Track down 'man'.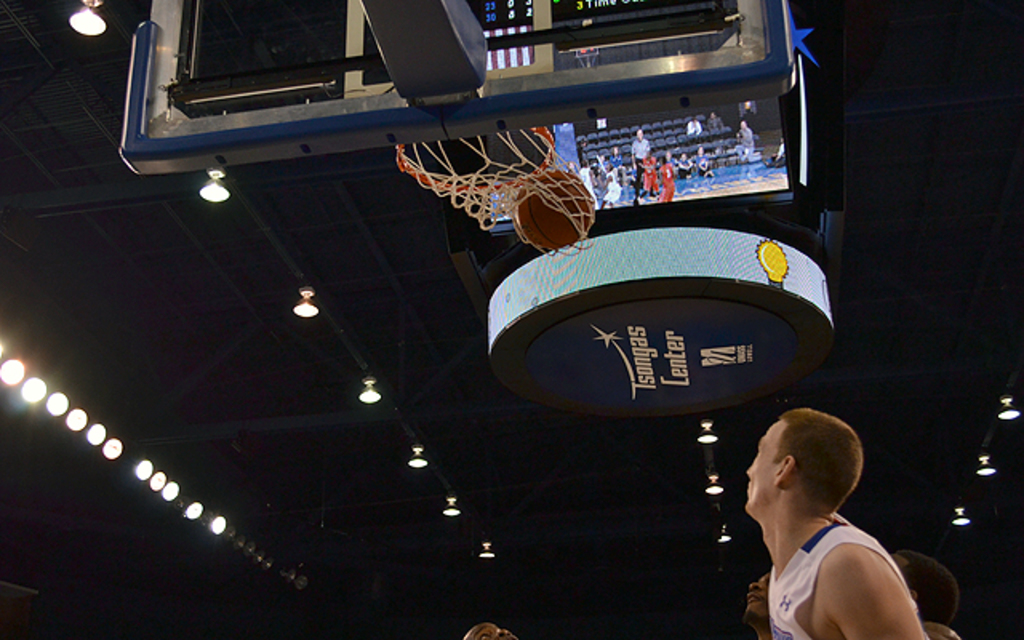
Tracked to [x1=706, y1=405, x2=942, y2=634].
